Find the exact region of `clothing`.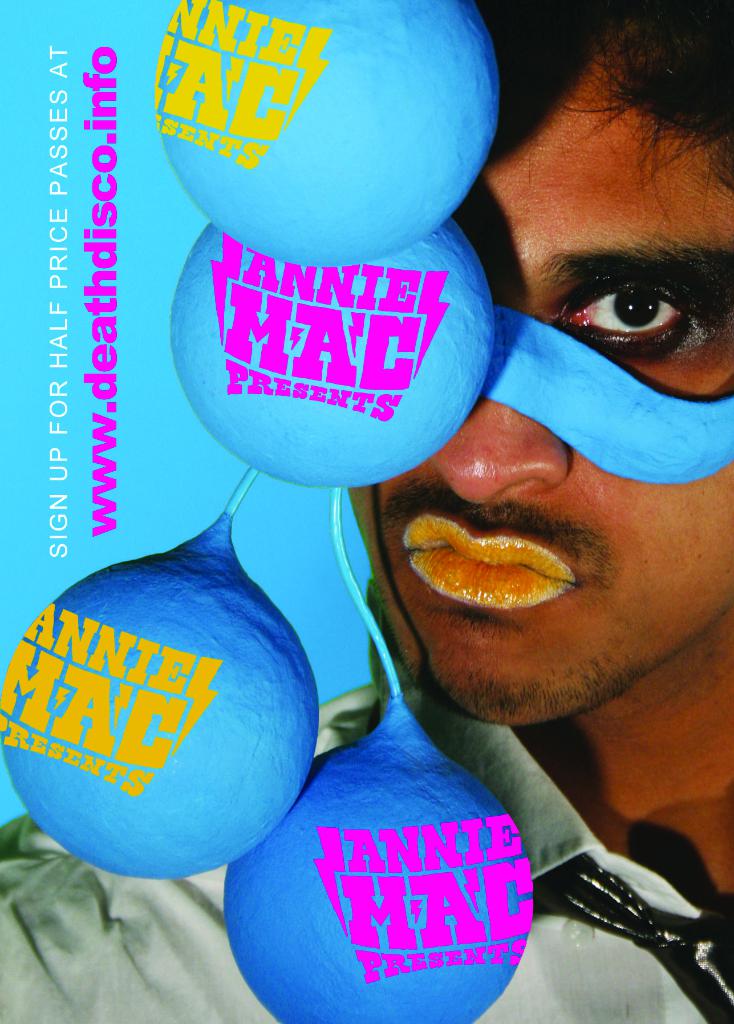
Exact region: (left=0, top=690, right=733, bottom=1023).
